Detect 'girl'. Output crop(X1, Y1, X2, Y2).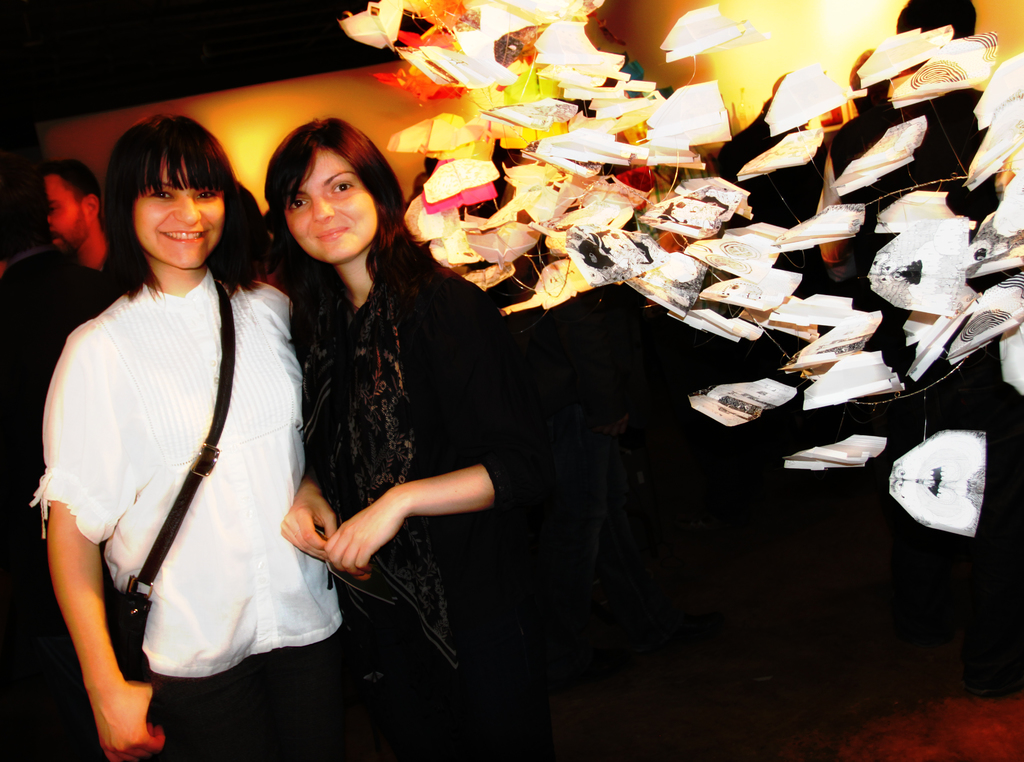
crop(257, 116, 560, 761).
